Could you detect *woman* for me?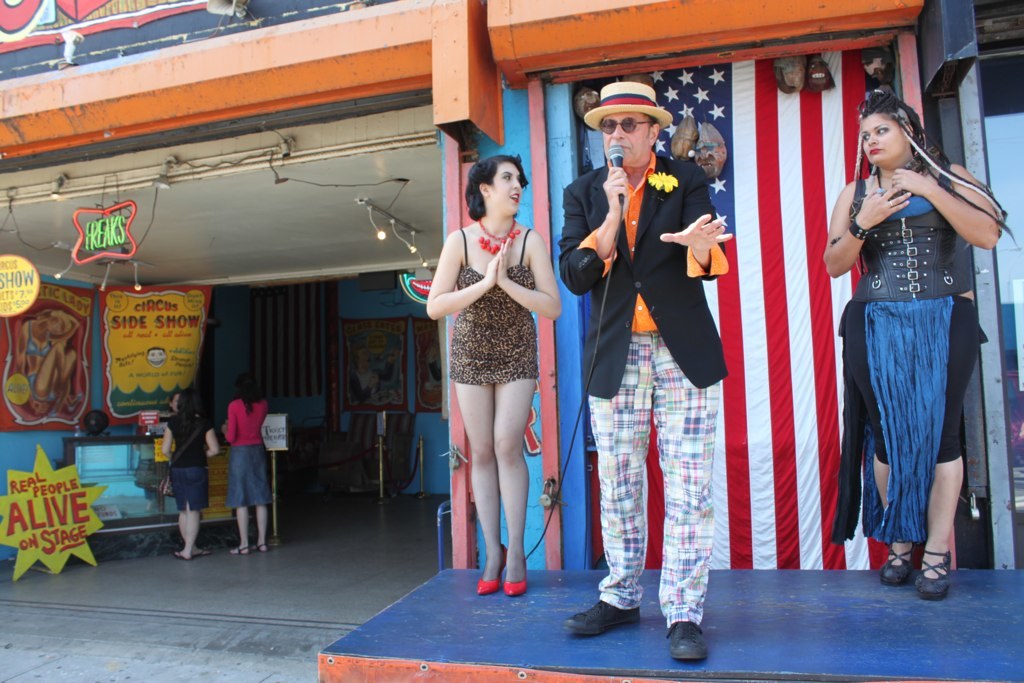
Detection result: rect(423, 134, 558, 582).
